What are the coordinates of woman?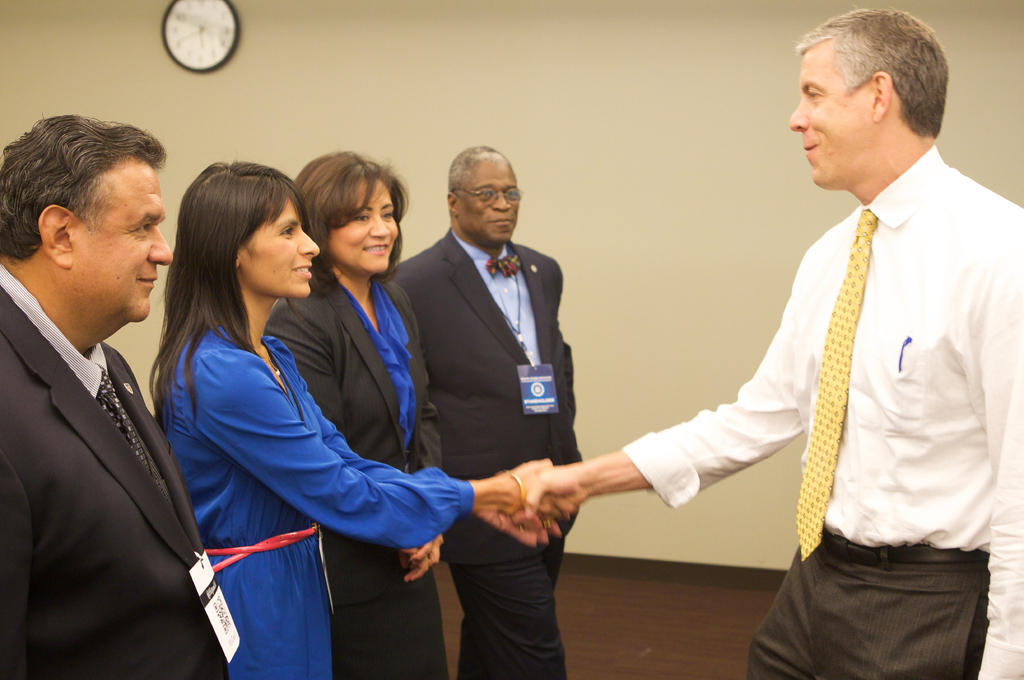
detection(149, 156, 574, 679).
